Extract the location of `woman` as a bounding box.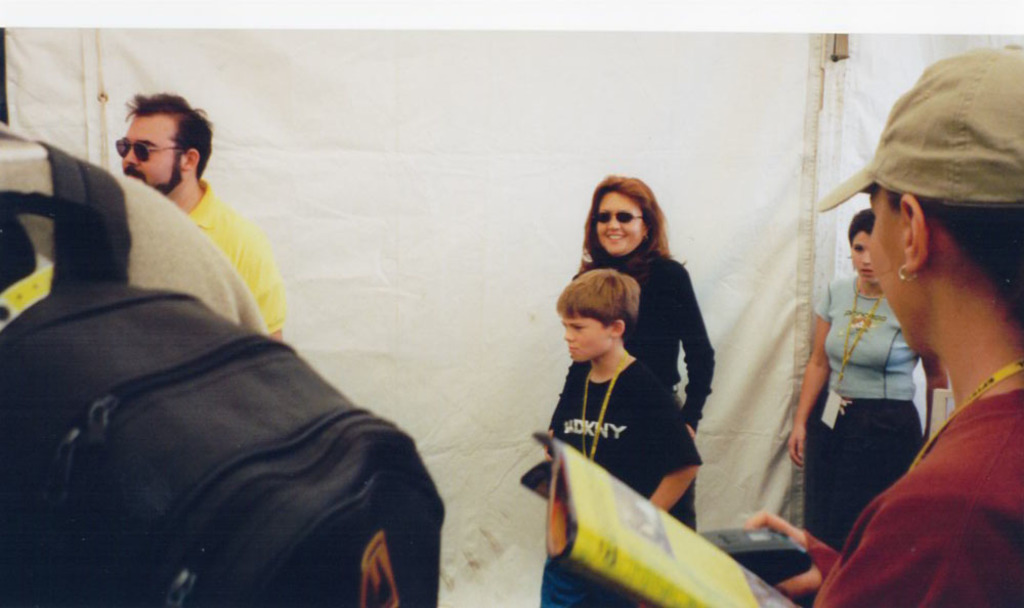
box=[543, 173, 717, 533].
